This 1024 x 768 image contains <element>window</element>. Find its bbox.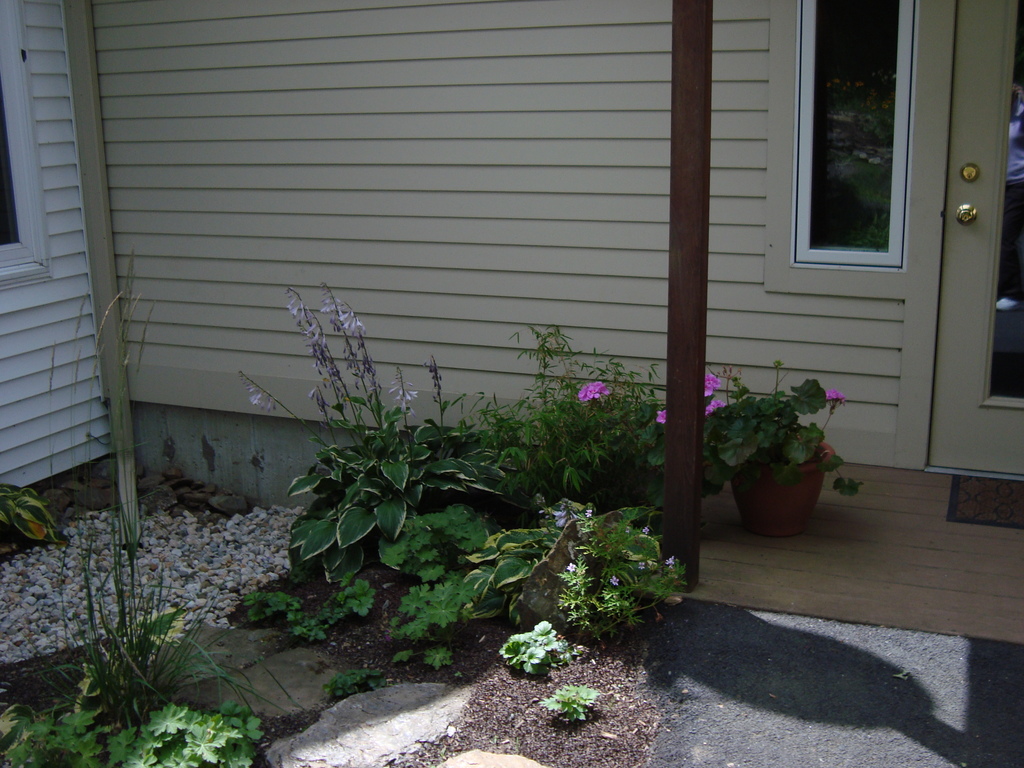
l=0, t=0, r=54, b=288.
